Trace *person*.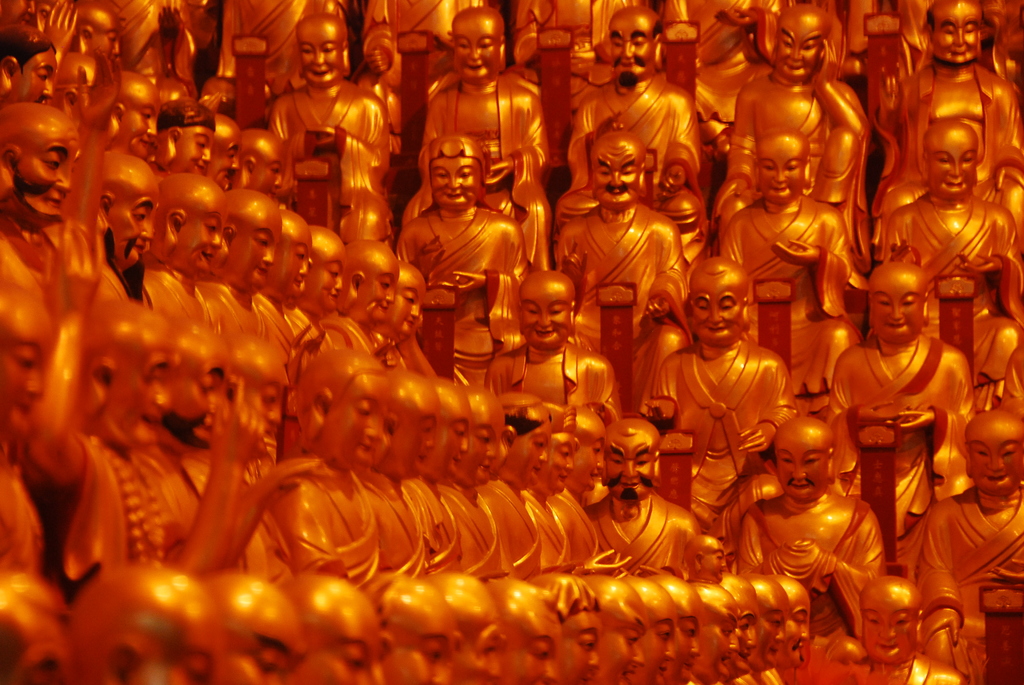
Traced to x1=730 y1=408 x2=891 y2=613.
